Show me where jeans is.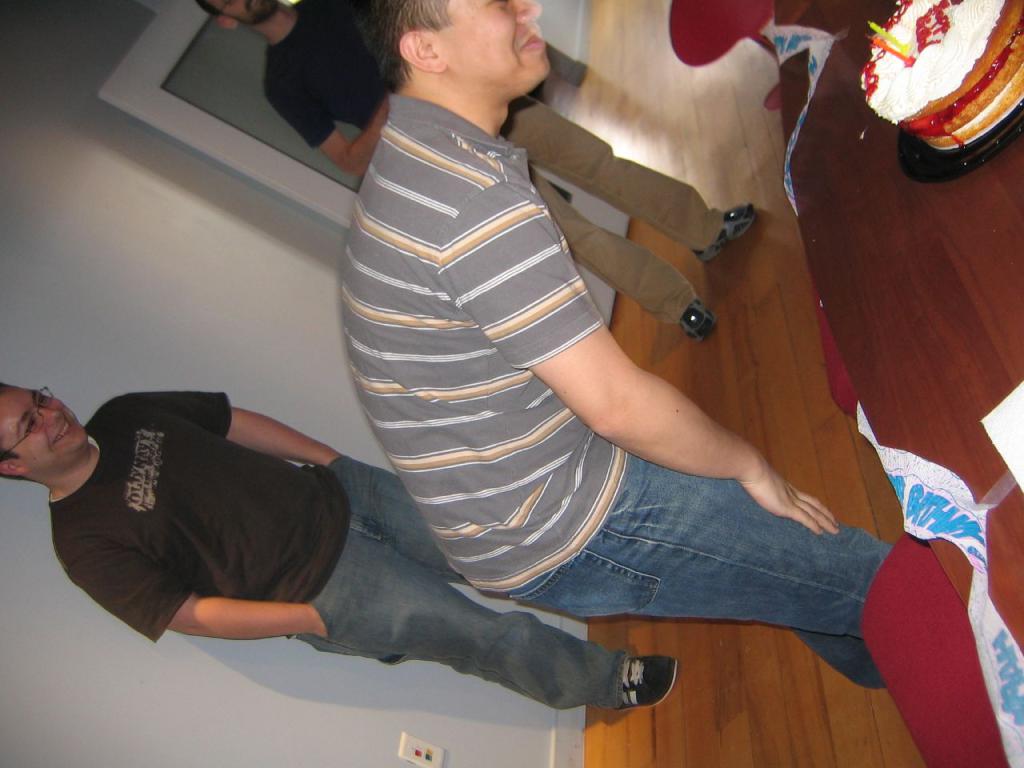
jeans is at <region>517, 426, 922, 715</region>.
